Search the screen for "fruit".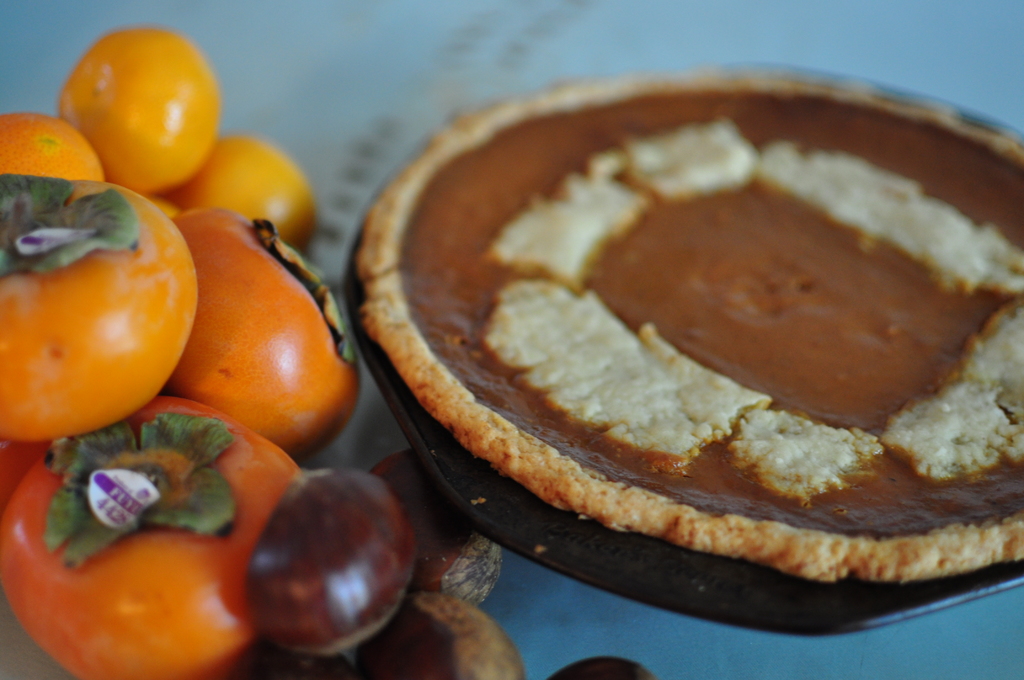
Found at [left=0, top=107, right=105, bottom=184].
